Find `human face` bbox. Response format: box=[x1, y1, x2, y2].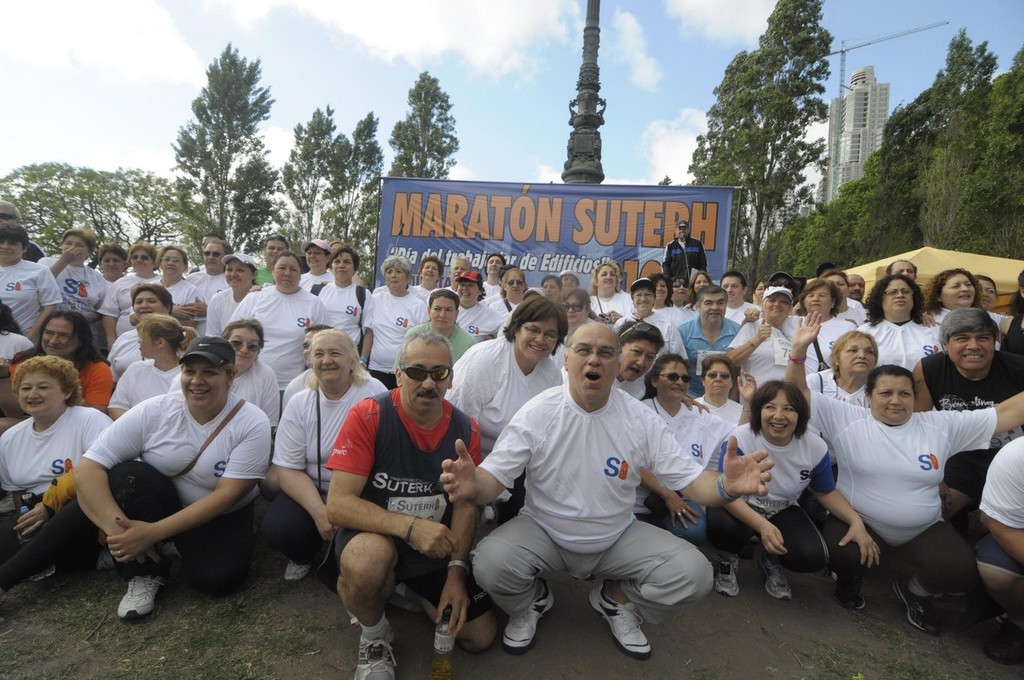
box=[883, 280, 913, 316].
